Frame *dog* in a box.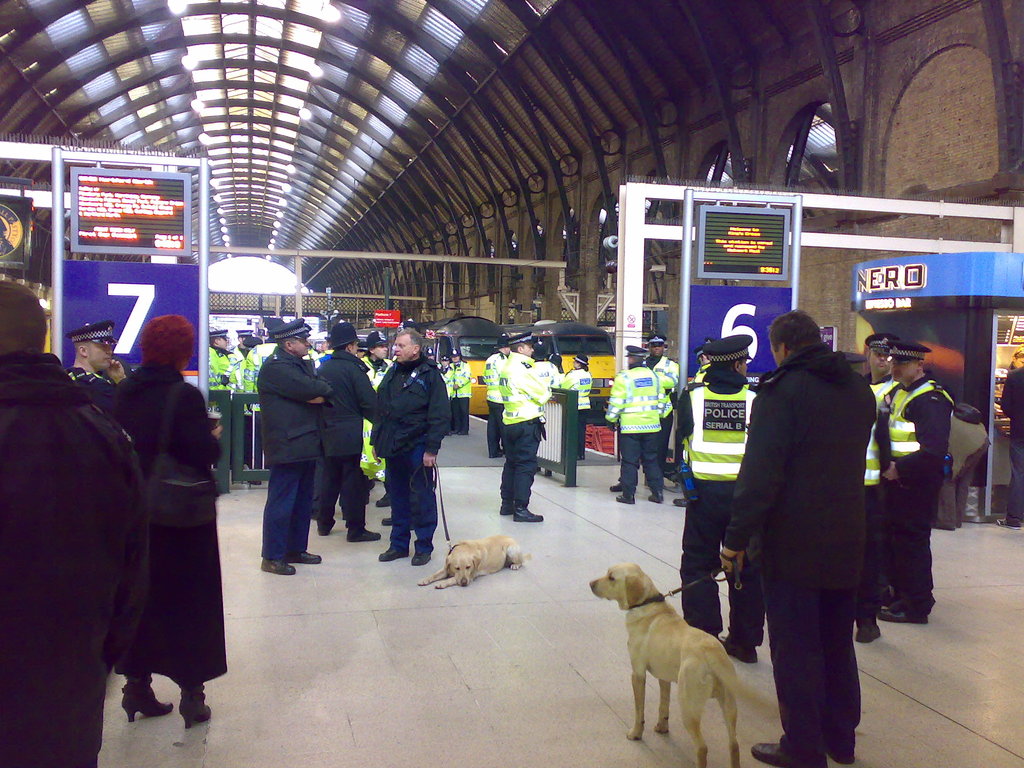
[591, 564, 783, 767].
